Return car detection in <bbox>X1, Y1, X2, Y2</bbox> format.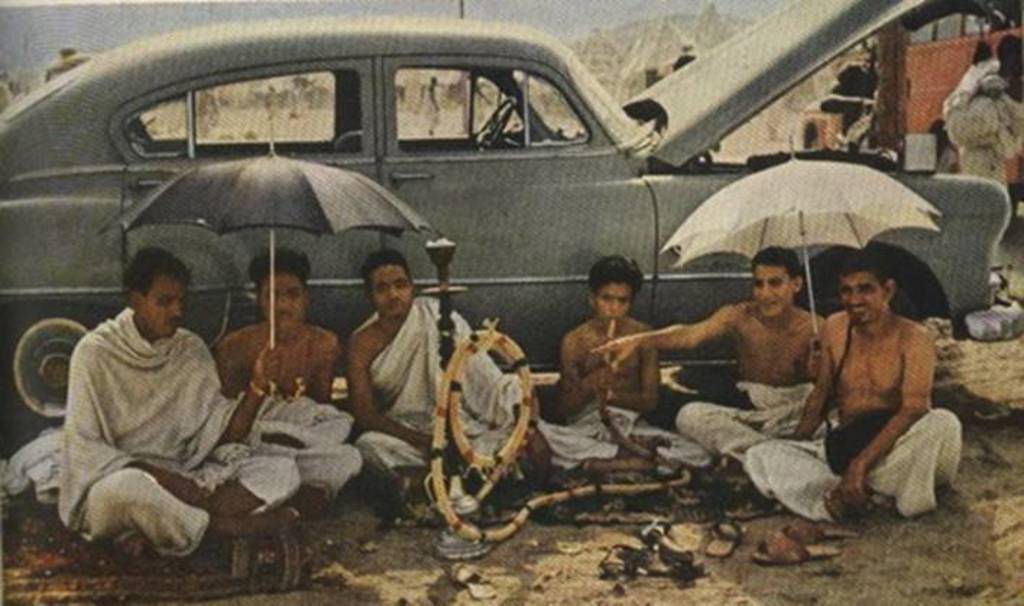
<bbox>0, 0, 1023, 441</bbox>.
